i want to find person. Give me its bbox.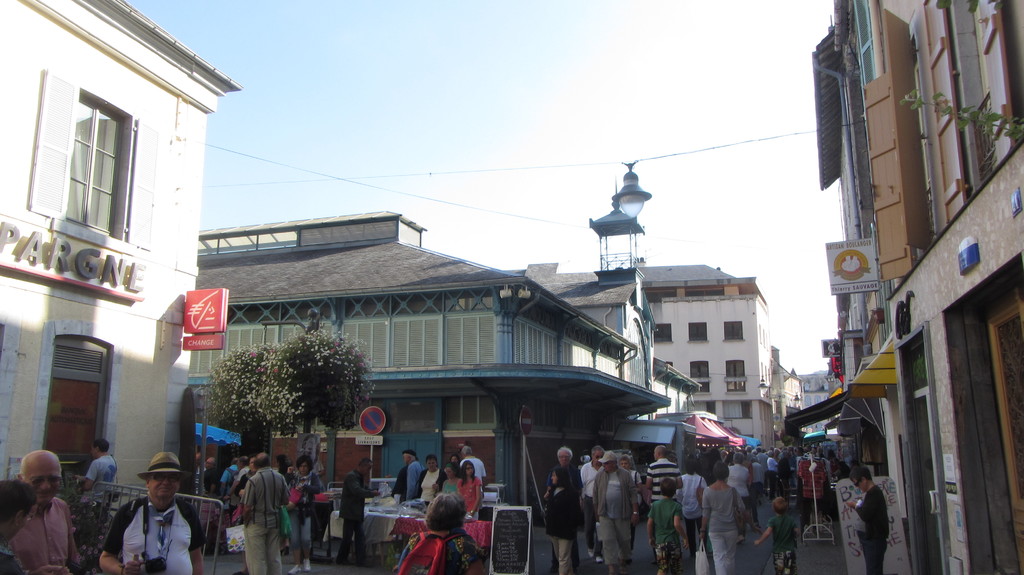
select_region(227, 445, 279, 574).
